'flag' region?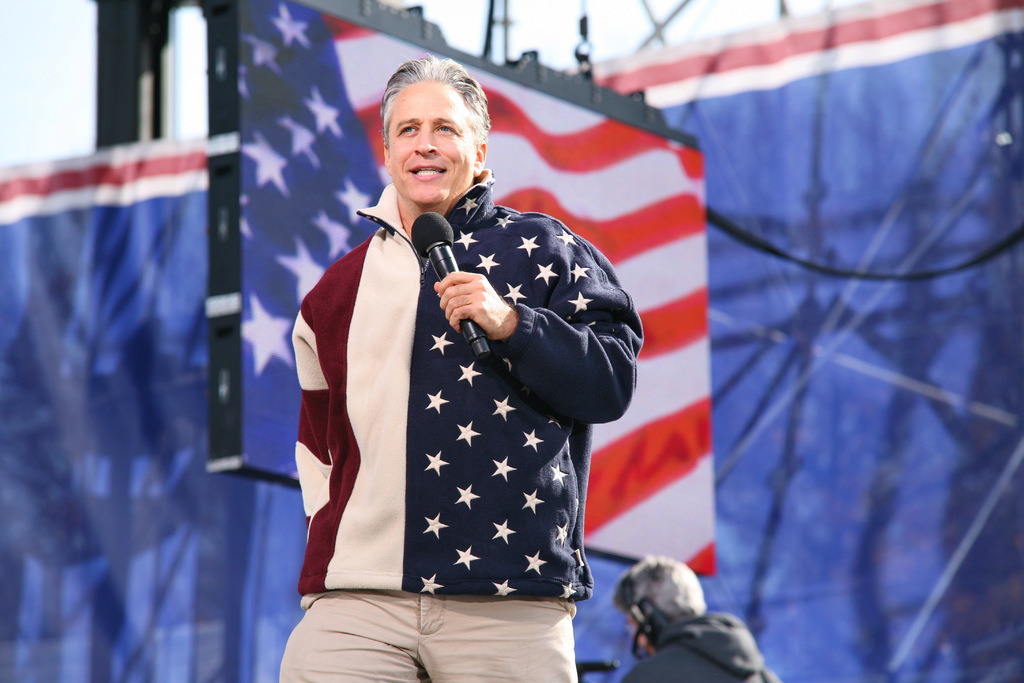
crop(244, 0, 707, 578)
